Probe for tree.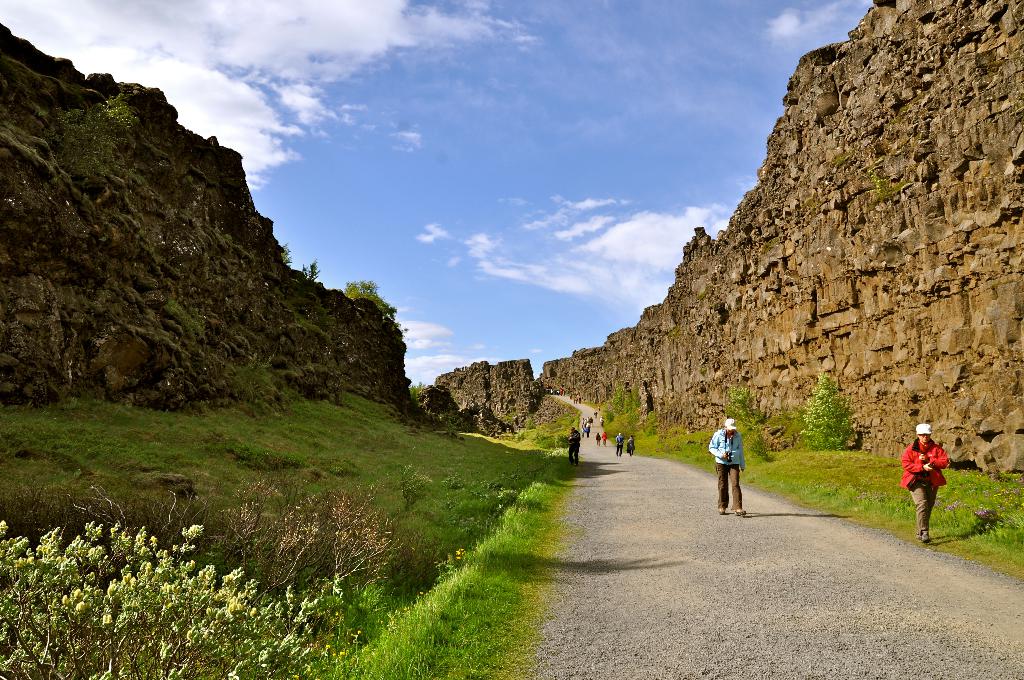
Probe result: l=291, t=247, r=390, b=307.
